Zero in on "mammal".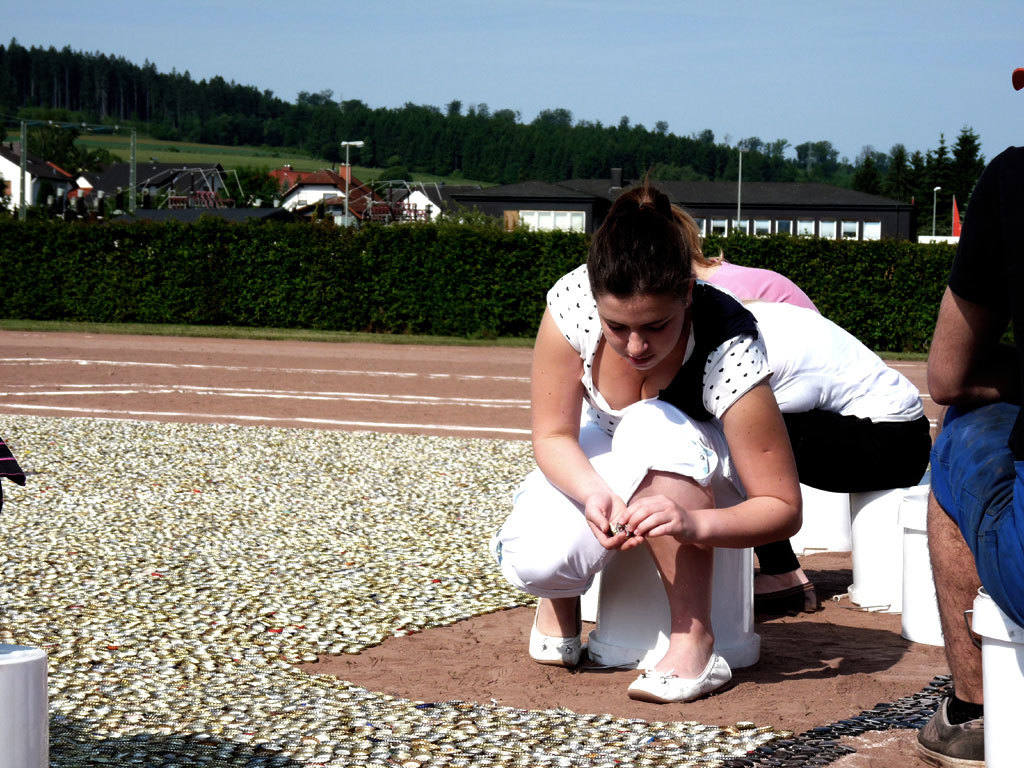
Zeroed in: 924/63/1023/767.
